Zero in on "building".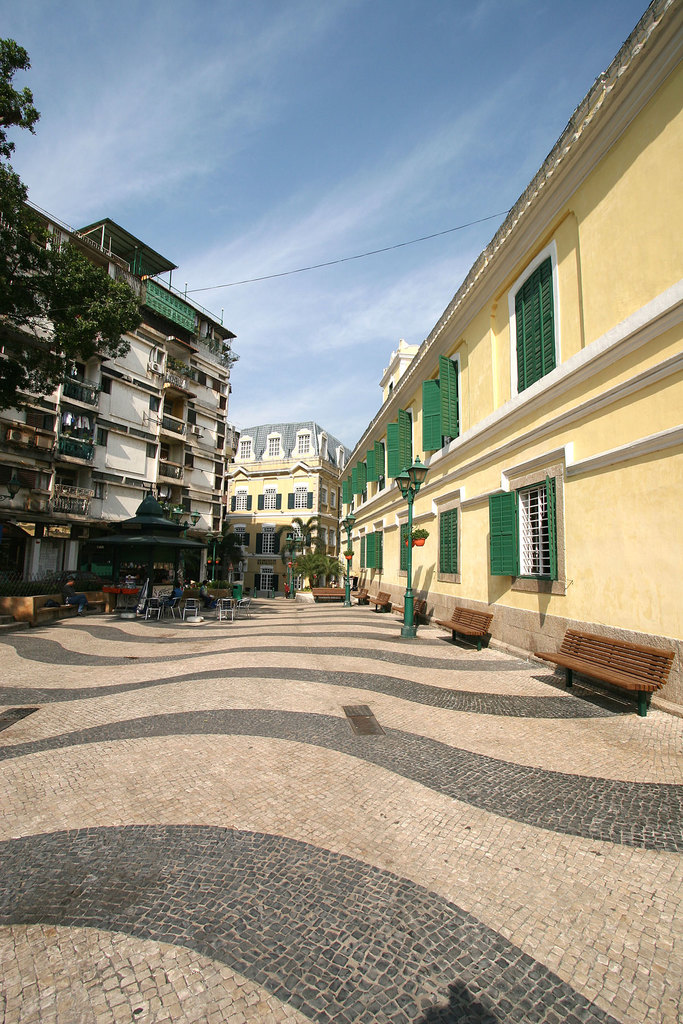
Zeroed in: {"left": 337, "top": 0, "right": 682, "bottom": 715}.
